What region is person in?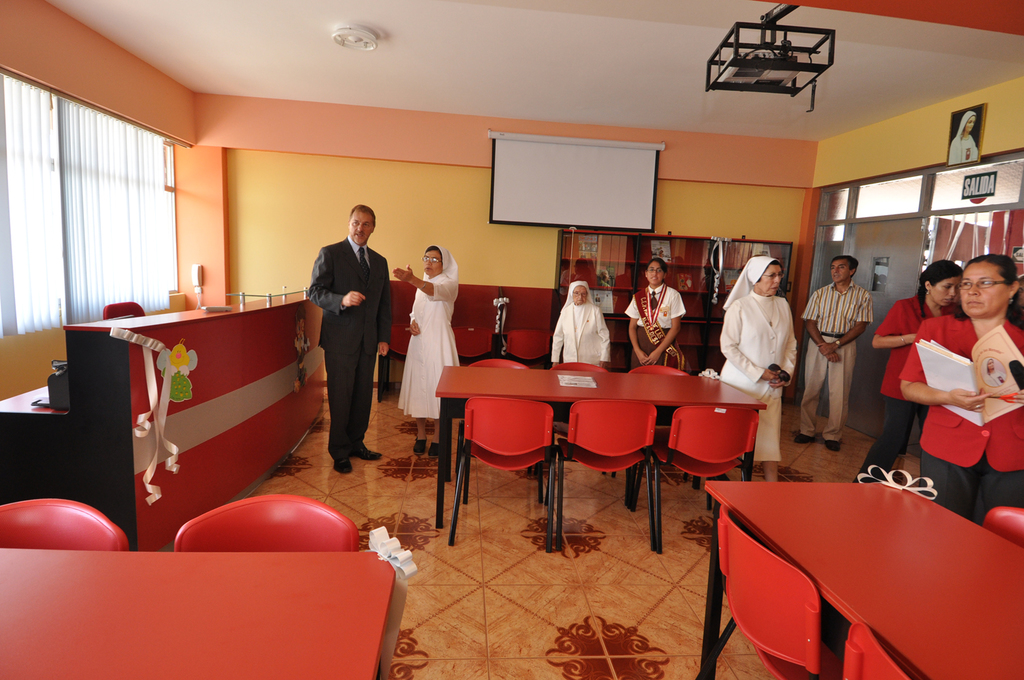
left=851, top=258, right=965, bottom=487.
